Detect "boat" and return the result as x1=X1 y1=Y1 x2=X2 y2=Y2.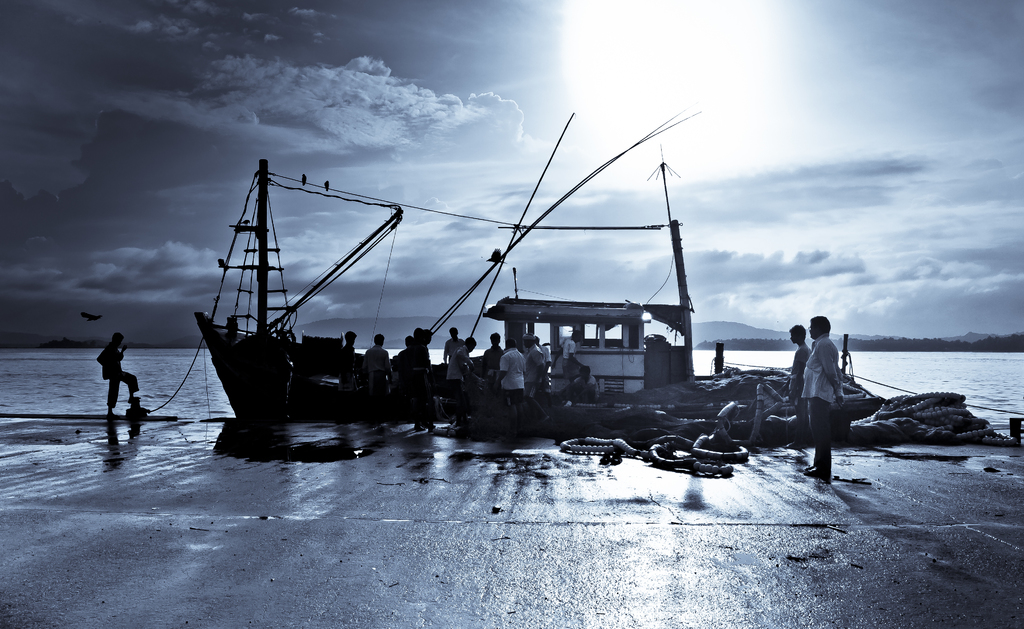
x1=177 y1=156 x2=616 y2=435.
